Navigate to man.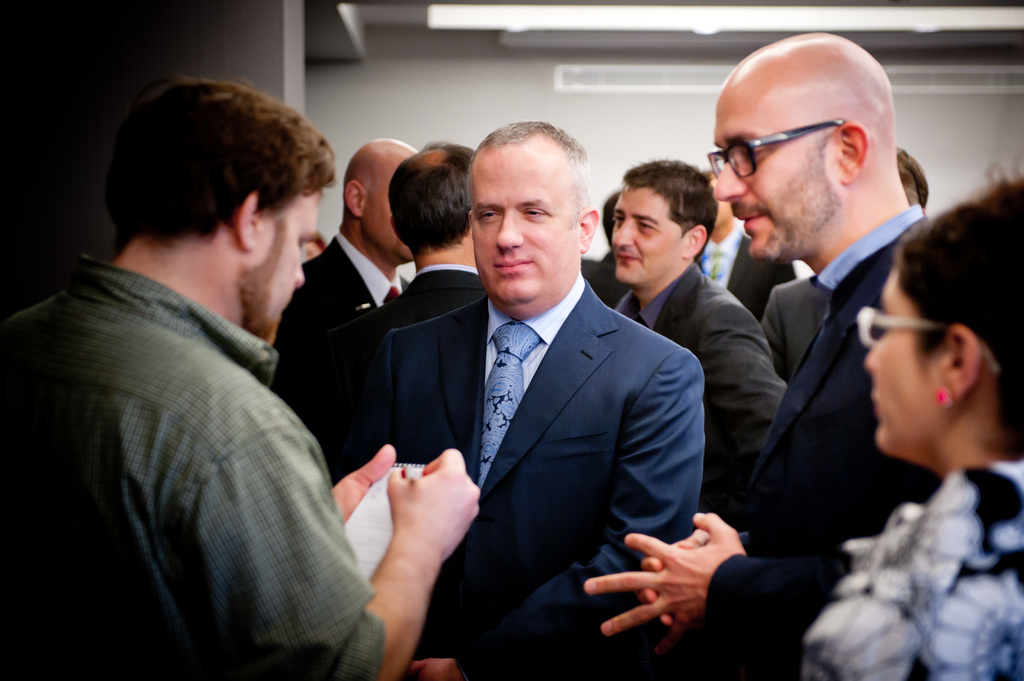
Navigation target: <region>263, 134, 419, 412</region>.
